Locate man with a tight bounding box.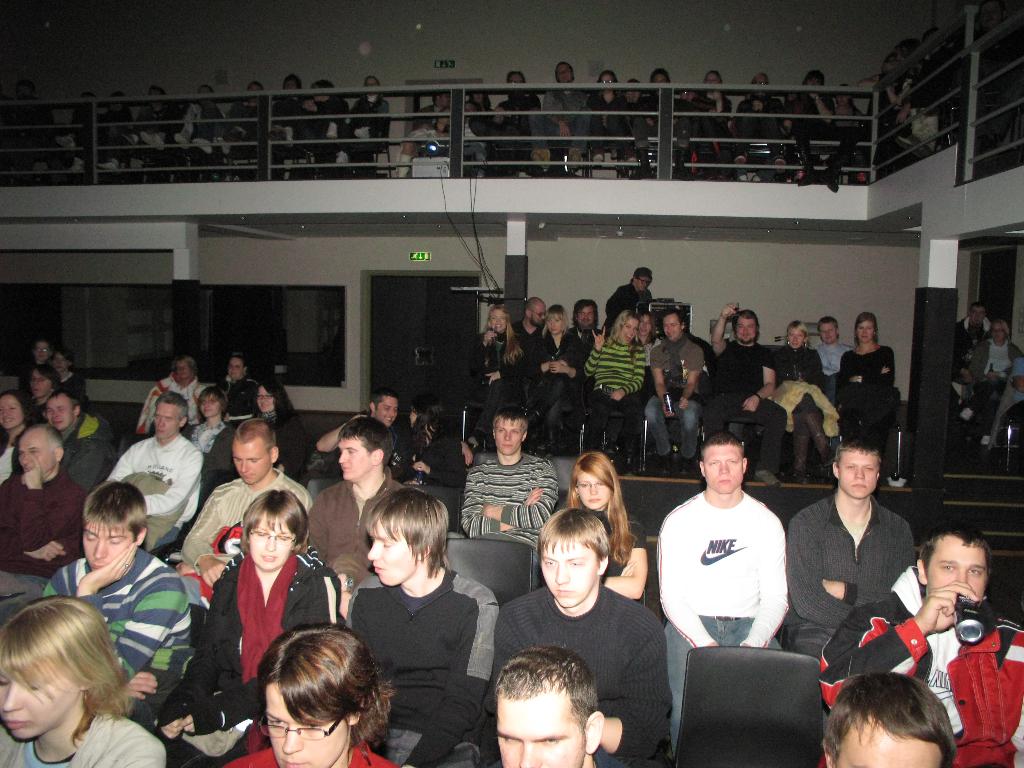
598:260:657:330.
